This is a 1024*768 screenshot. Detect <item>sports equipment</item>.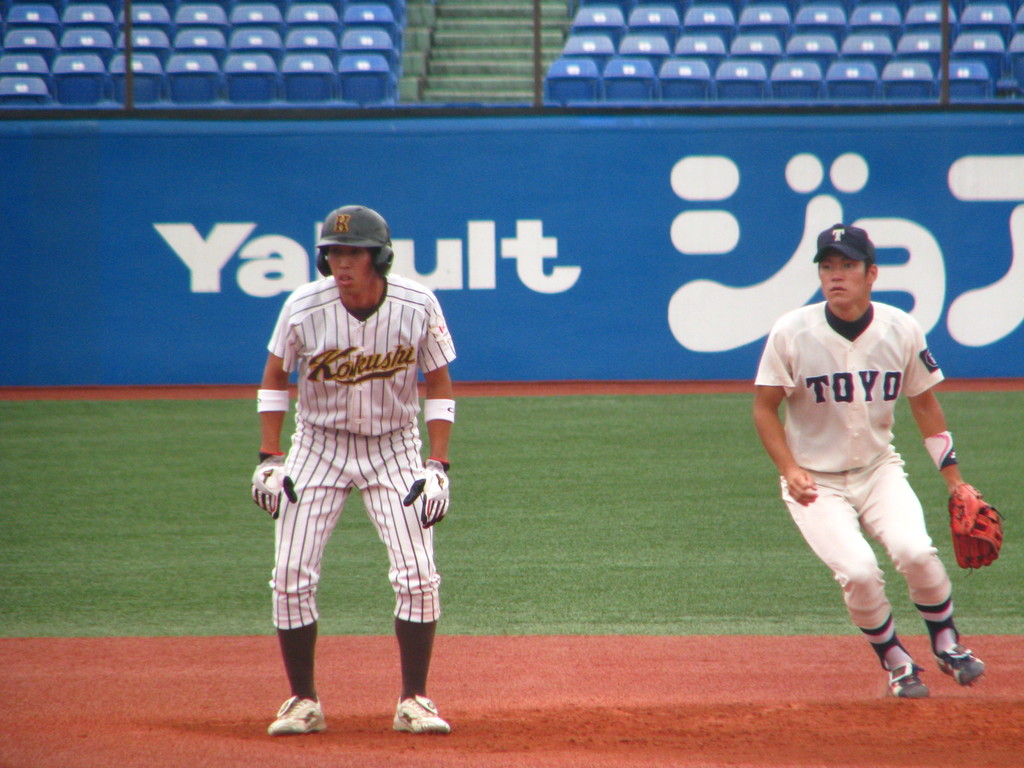
{"x1": 315, "y1": 205, "x2": 393, "y2": 280}.
